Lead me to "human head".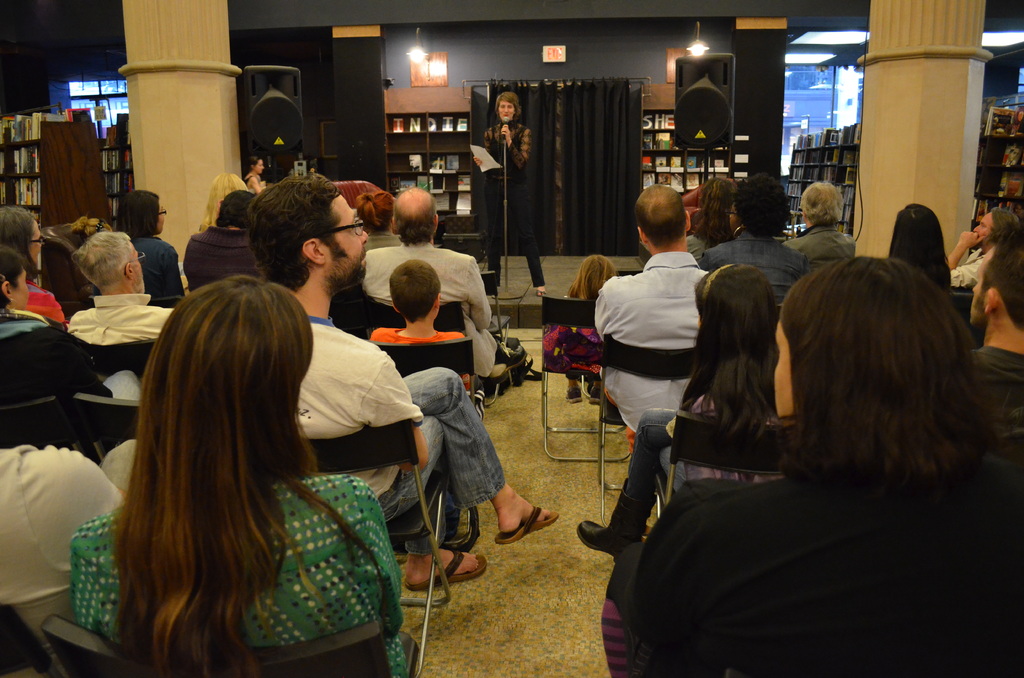
Lead to [x1=633, y1=182, x2=689, y2=257].
